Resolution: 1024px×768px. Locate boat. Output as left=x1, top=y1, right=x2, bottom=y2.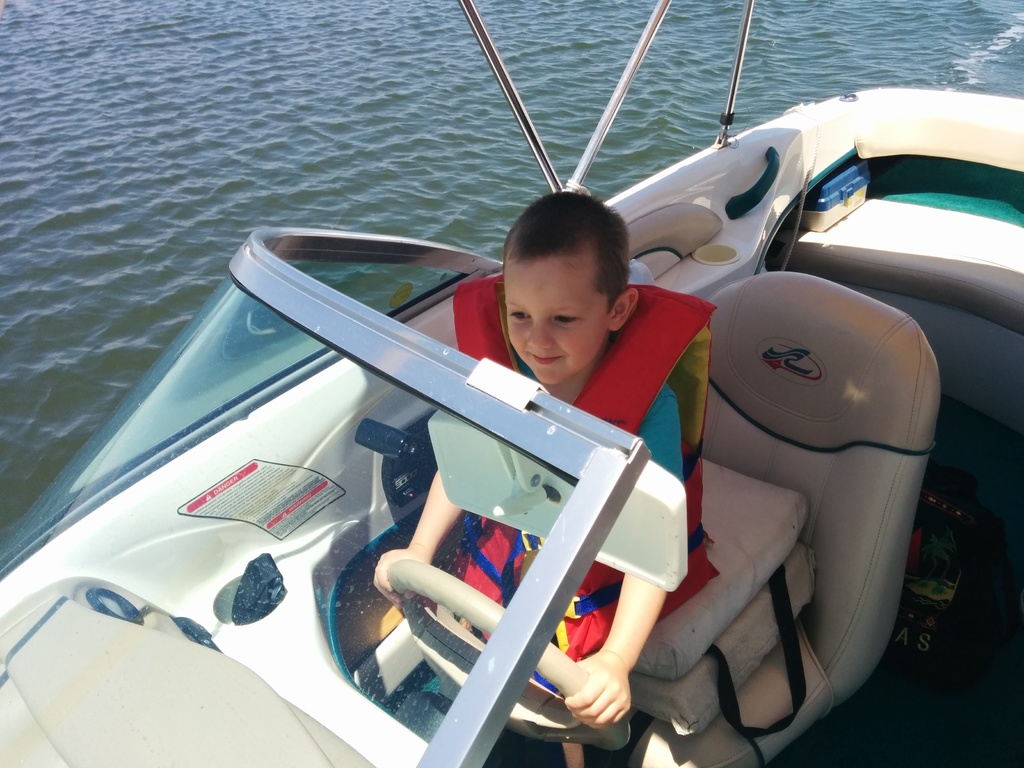
left=0, top=101, right=933, bottom=746.
